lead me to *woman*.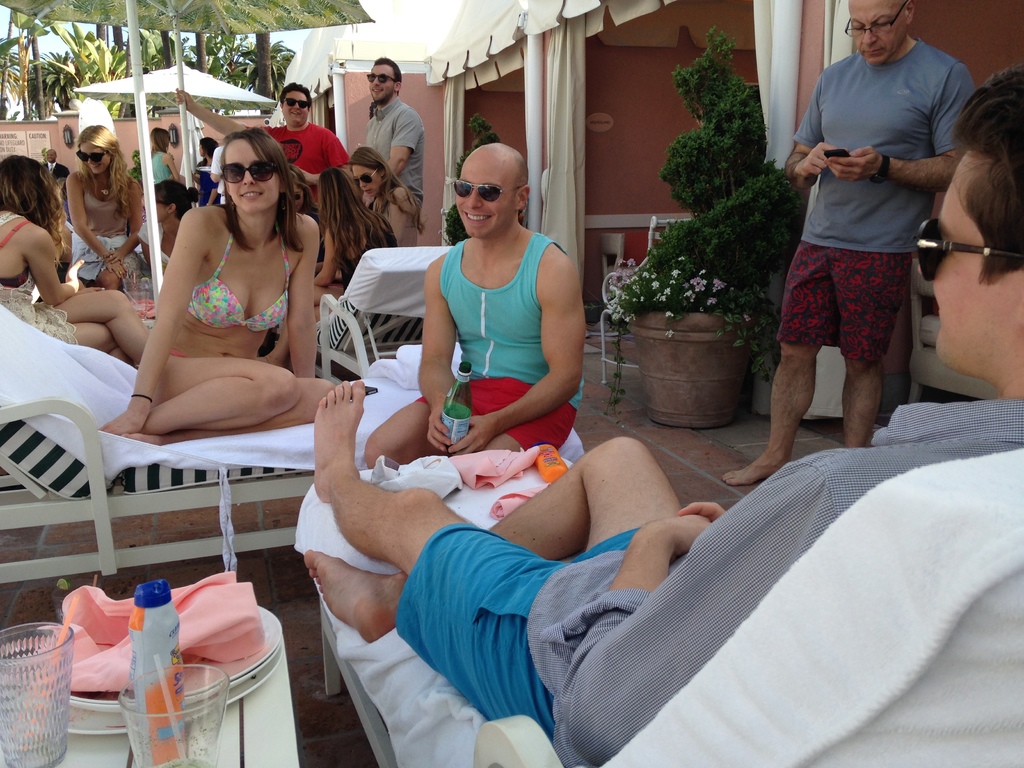
Lead to <region>0, 155, 150, 365</region>.
